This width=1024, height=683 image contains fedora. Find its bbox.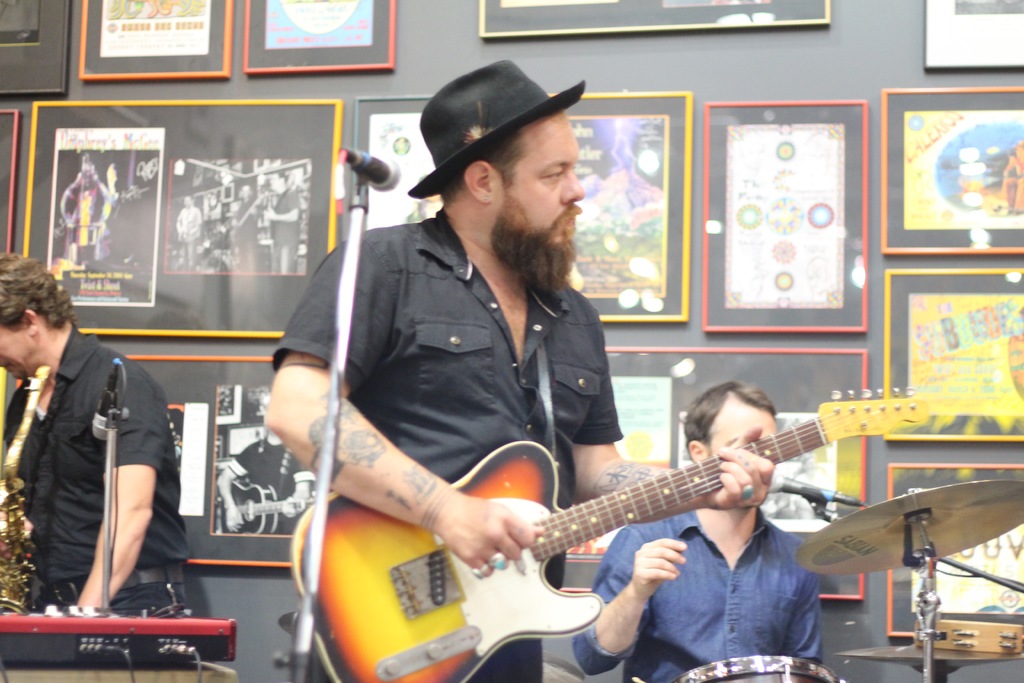
BBox(404, 51, 584, 206).
